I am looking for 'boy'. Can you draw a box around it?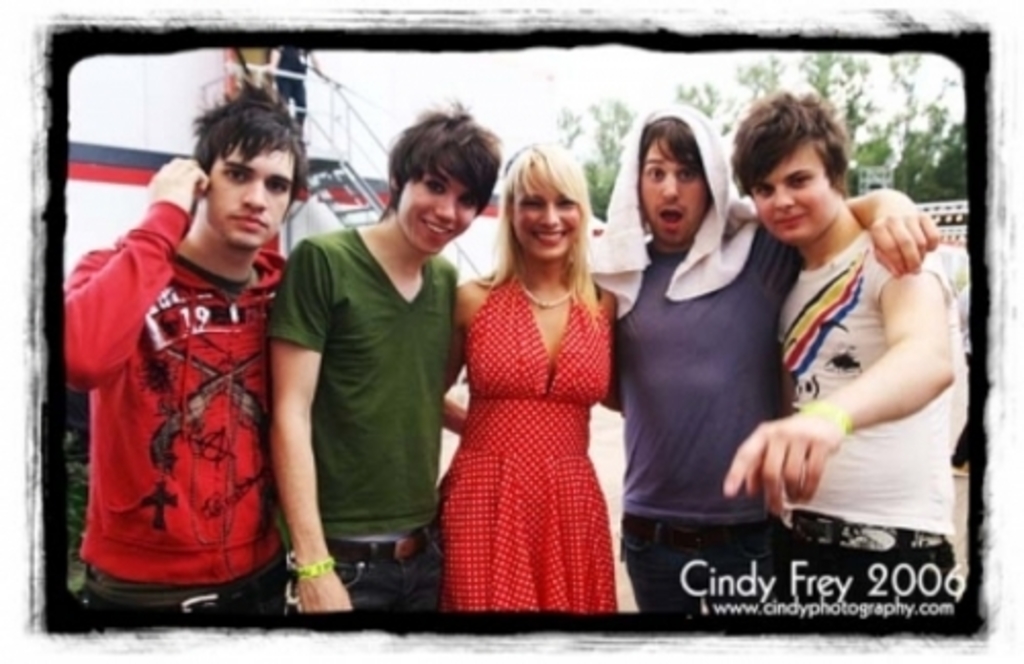
Sure, the bounding box is <box>268,105,504,609</box>.
